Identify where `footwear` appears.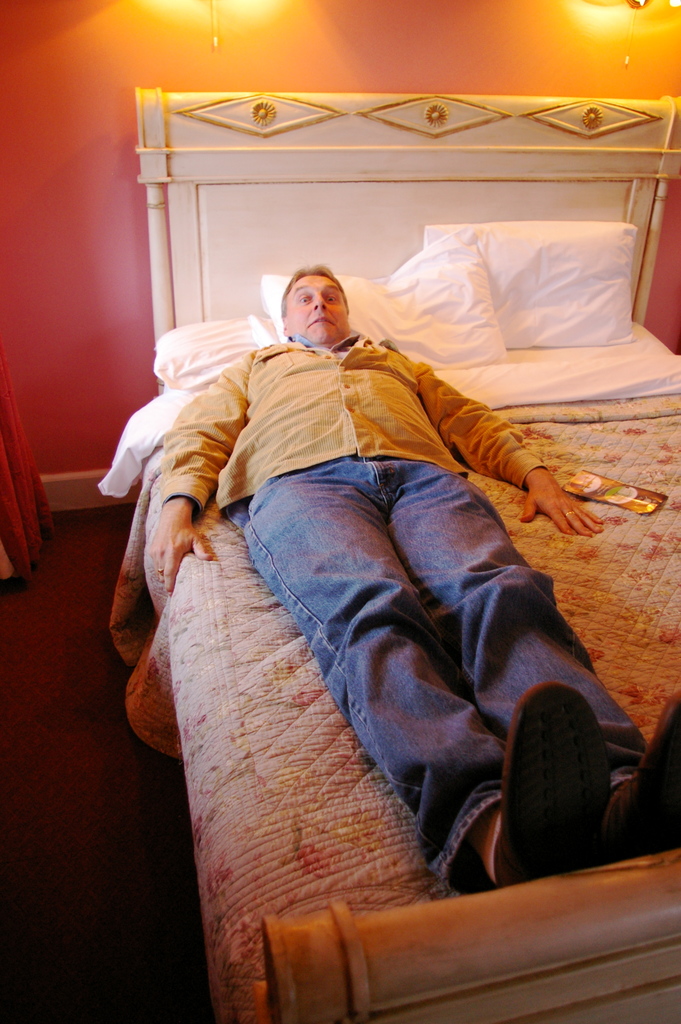
Appears at rect(498, 681, 614, 921).
